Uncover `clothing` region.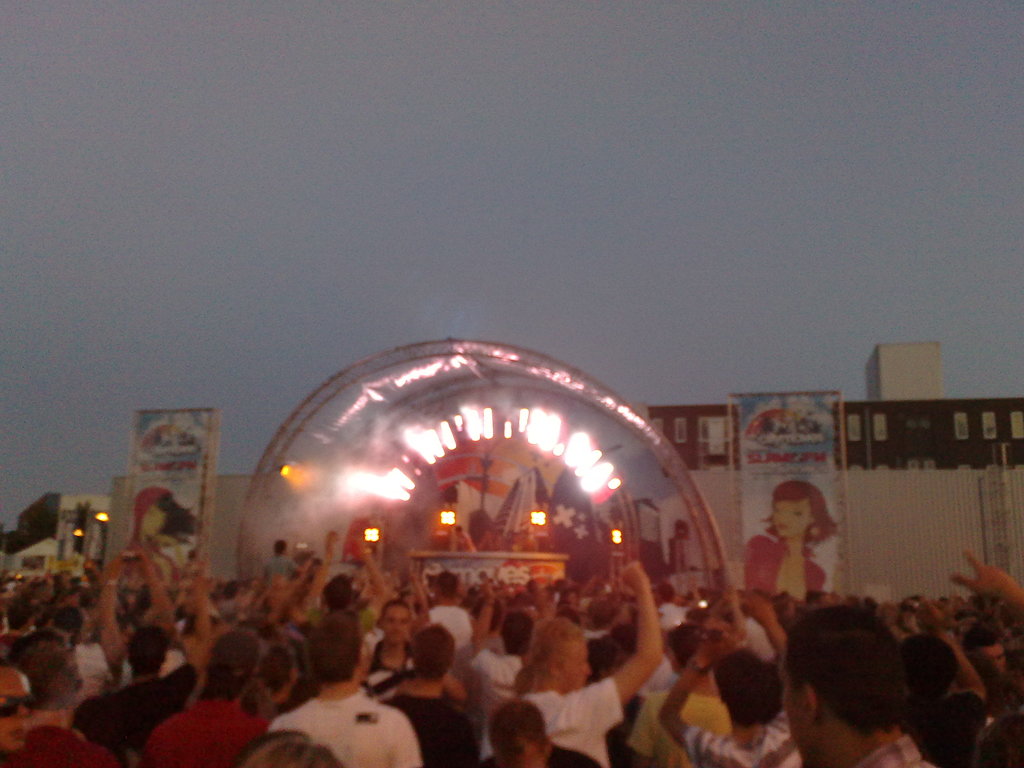
Uncovered: 864,735,944,767.
